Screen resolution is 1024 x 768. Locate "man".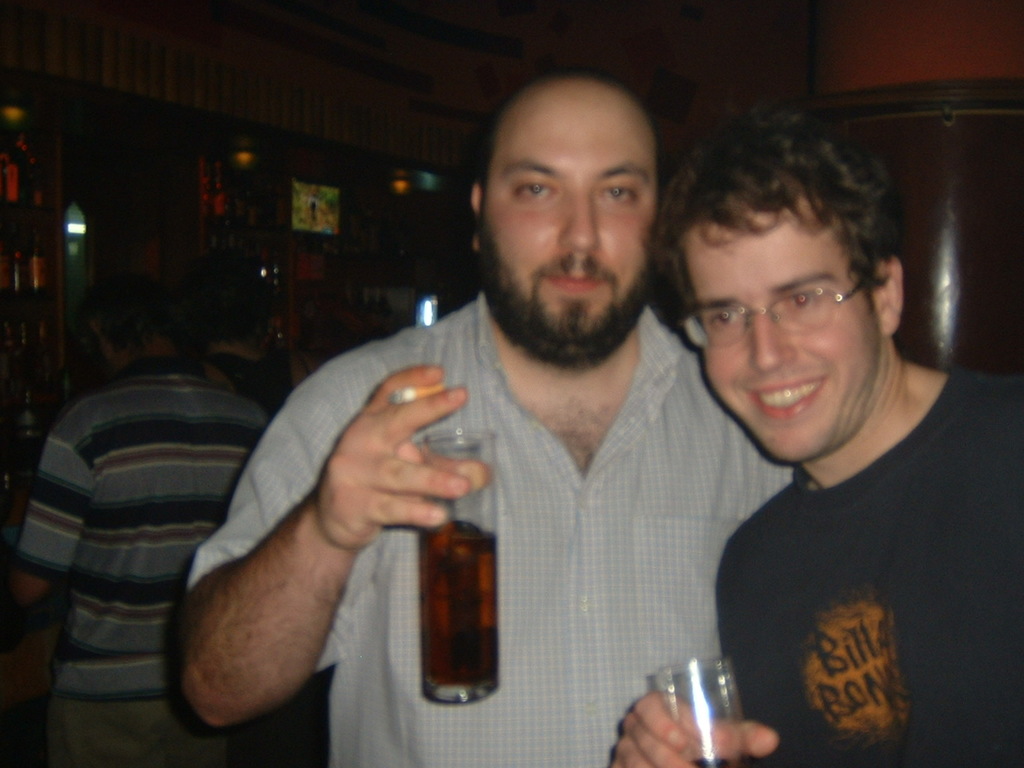
[left=0, top=298, right=274, bottom=767].
